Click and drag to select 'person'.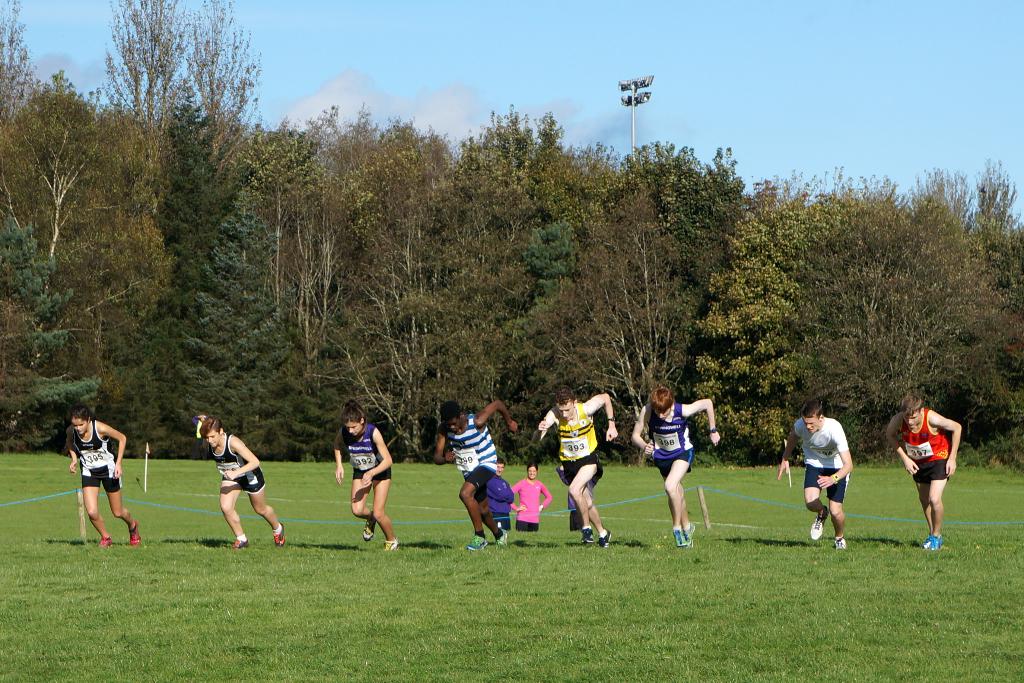
Selection: {"x1": 330, "y1": 394, "x2": 396, "y2": 550}.
